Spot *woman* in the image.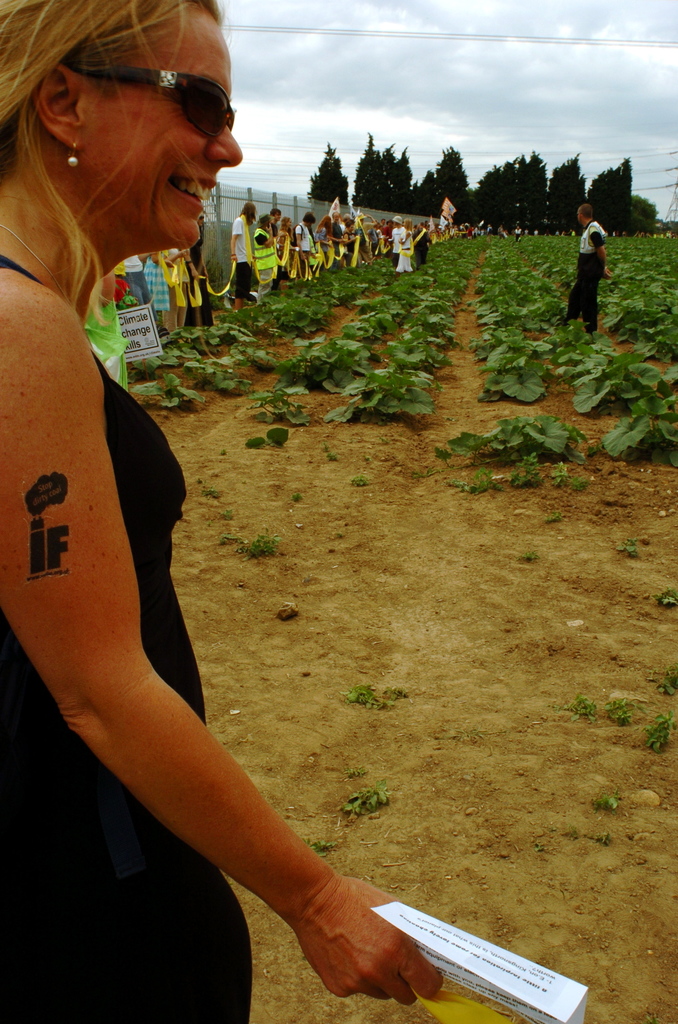
*woman* found at {"left": 396, "top": 217, "right": 414, "bottom": 275}.
